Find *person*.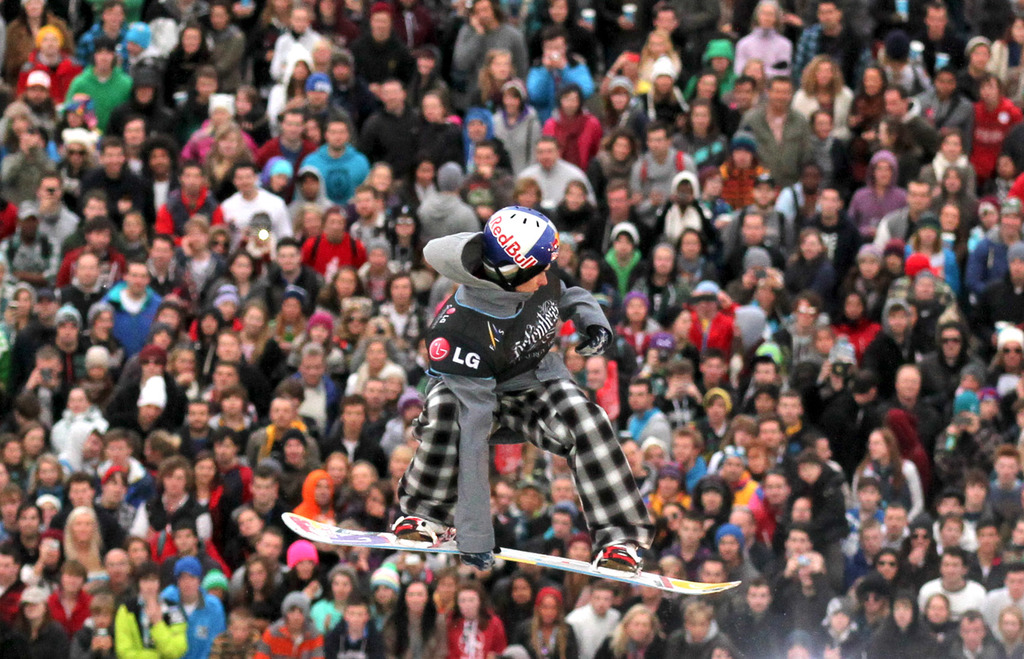
x1=593, y1=602, x2=667, y2=658.
